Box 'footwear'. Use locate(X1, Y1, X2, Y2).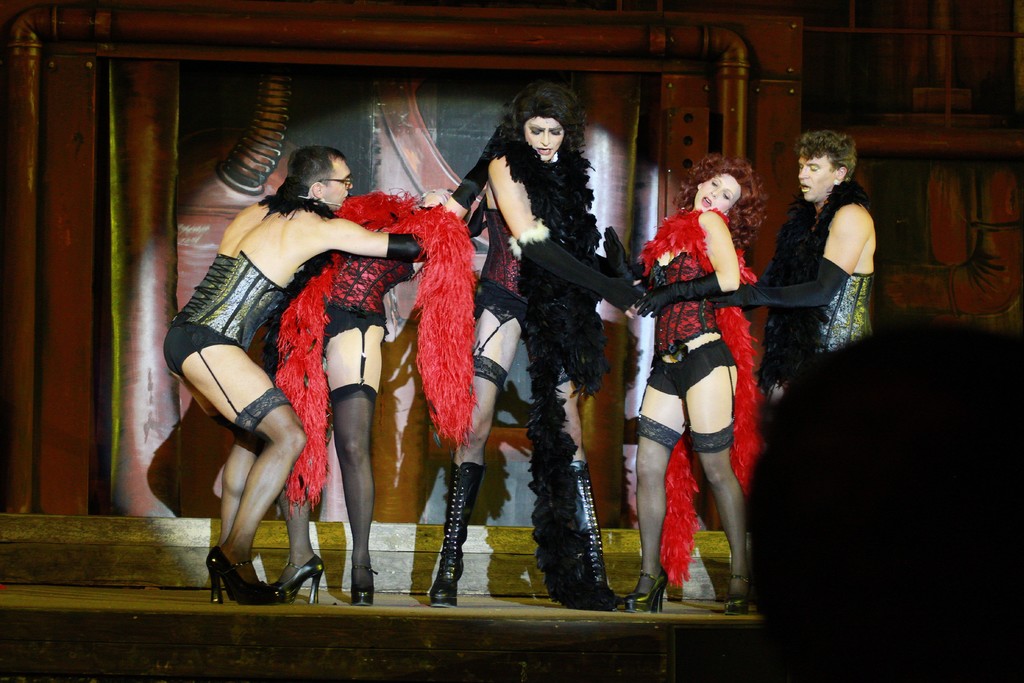
locate(202, 547, 278, 604).
